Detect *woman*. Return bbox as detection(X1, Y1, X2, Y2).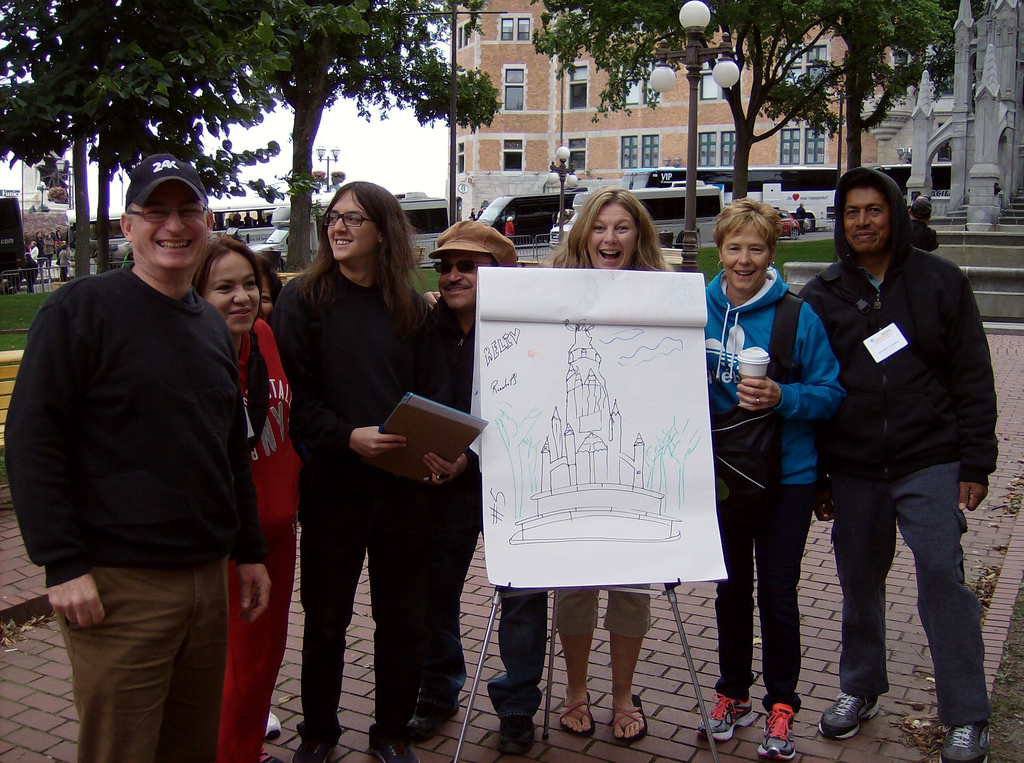
detection(191, 237, 305, 762).
